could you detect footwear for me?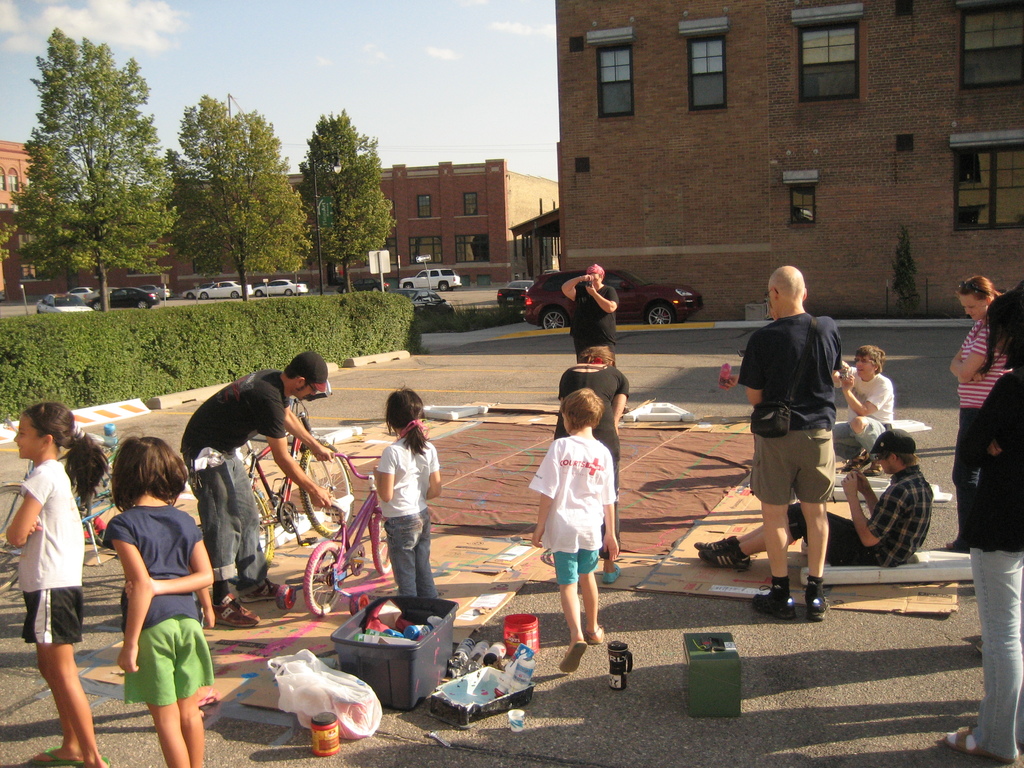
Detection result: <bbox>691, 532, 739, 550</bbox>.
